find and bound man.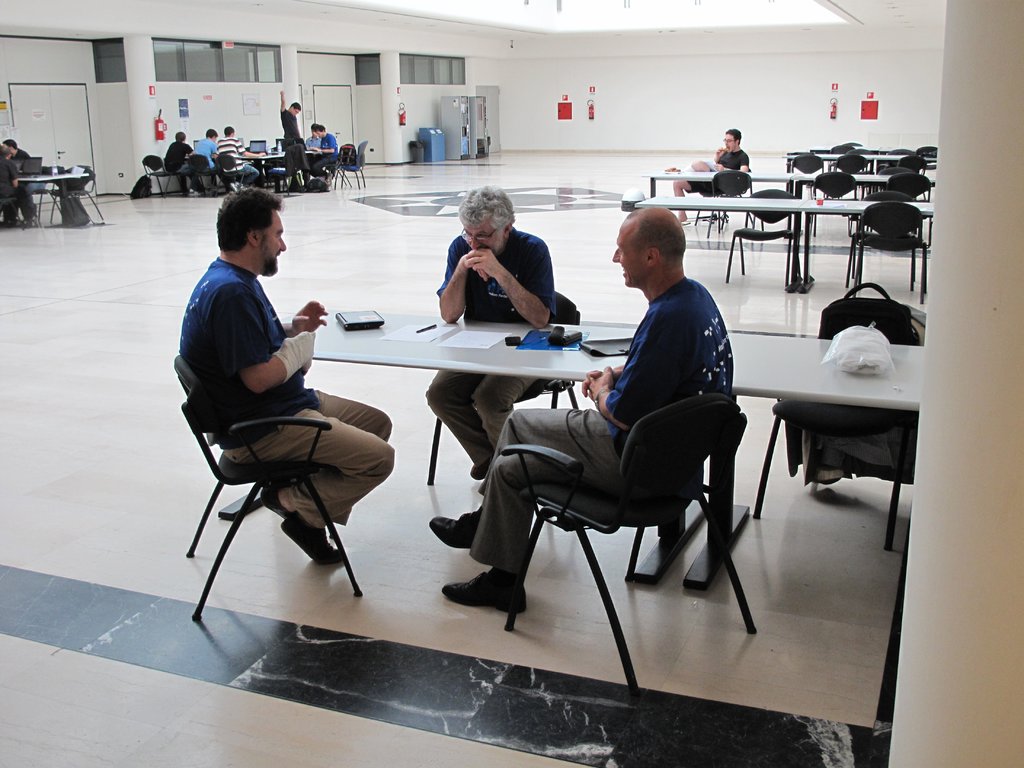
Bound: crop(427, 205, 738, 616).
